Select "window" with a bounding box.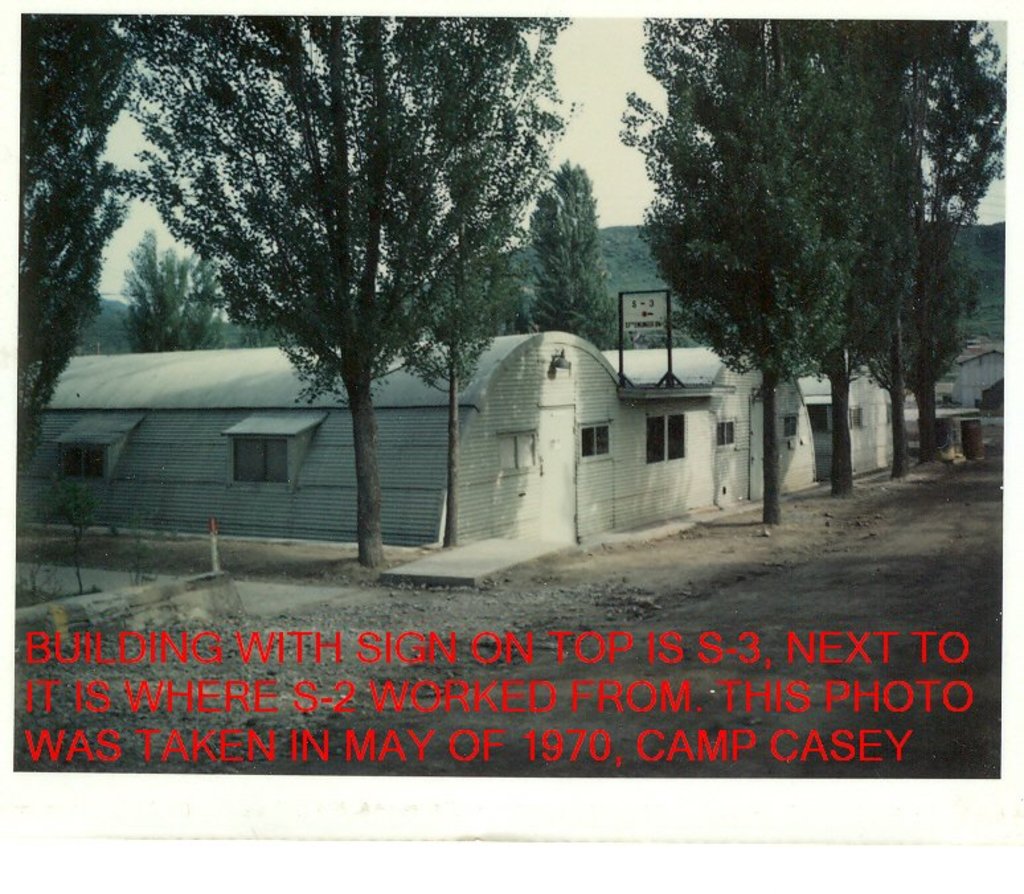
(left=577, top=422, right=613, bottom=458).
